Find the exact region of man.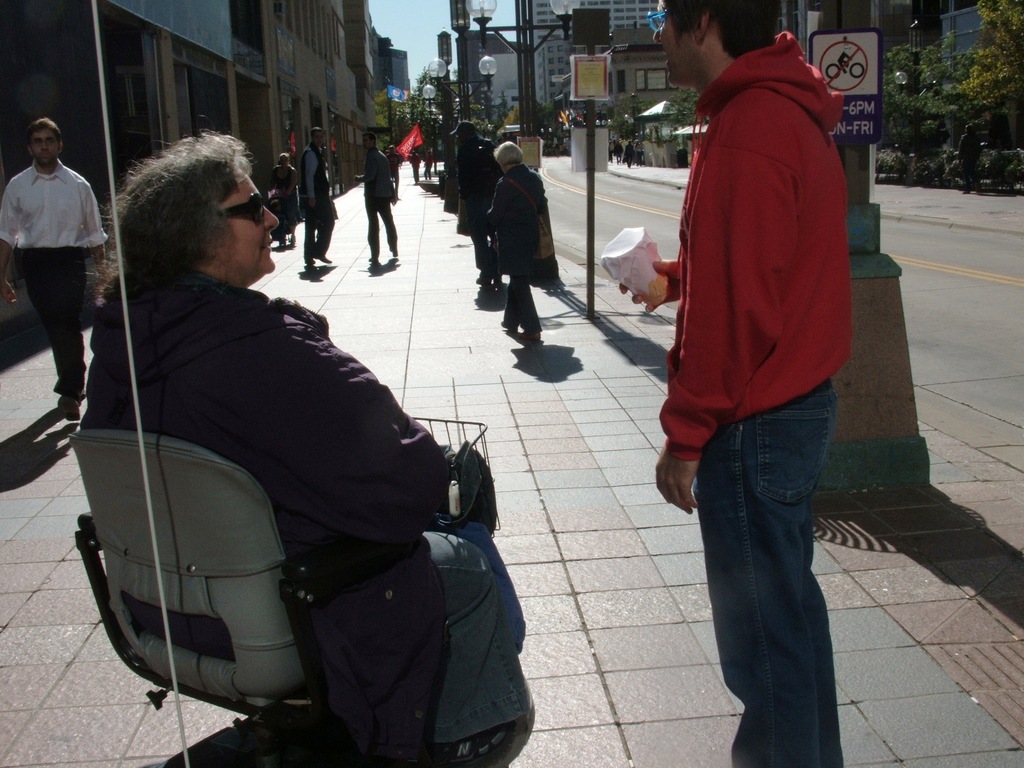
Exact region: [351, 132, 397, 261].
